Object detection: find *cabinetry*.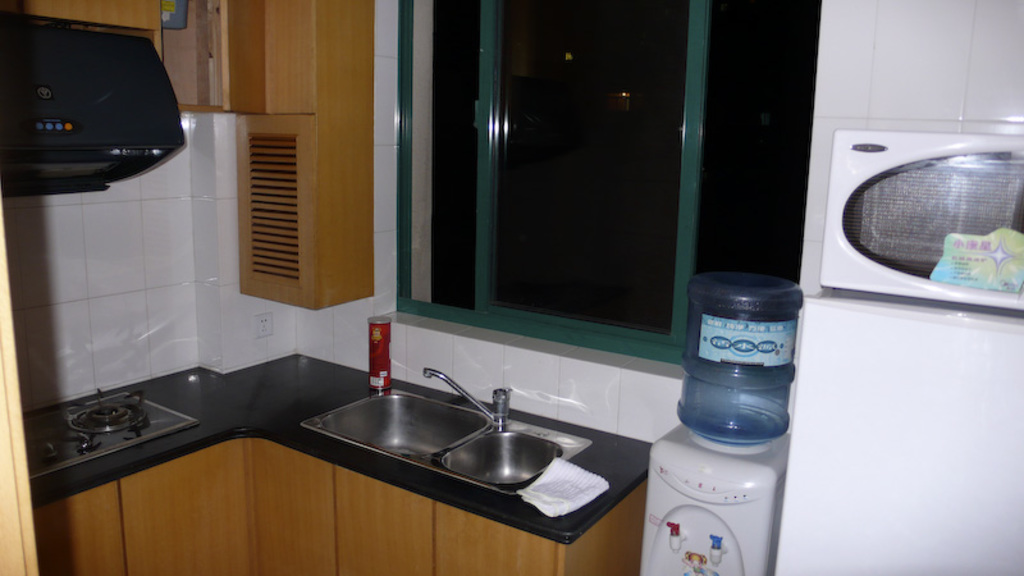
x1=33 y1=479 x2=120 y2=575.
